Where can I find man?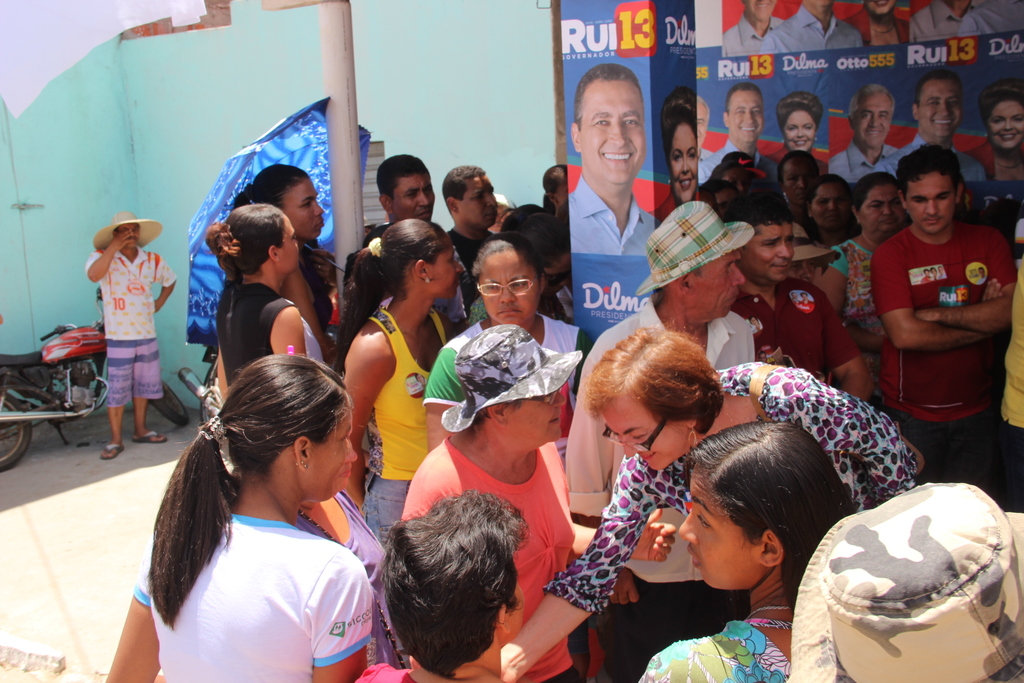
You can find it at Rect(879, 74, 986, 179).
